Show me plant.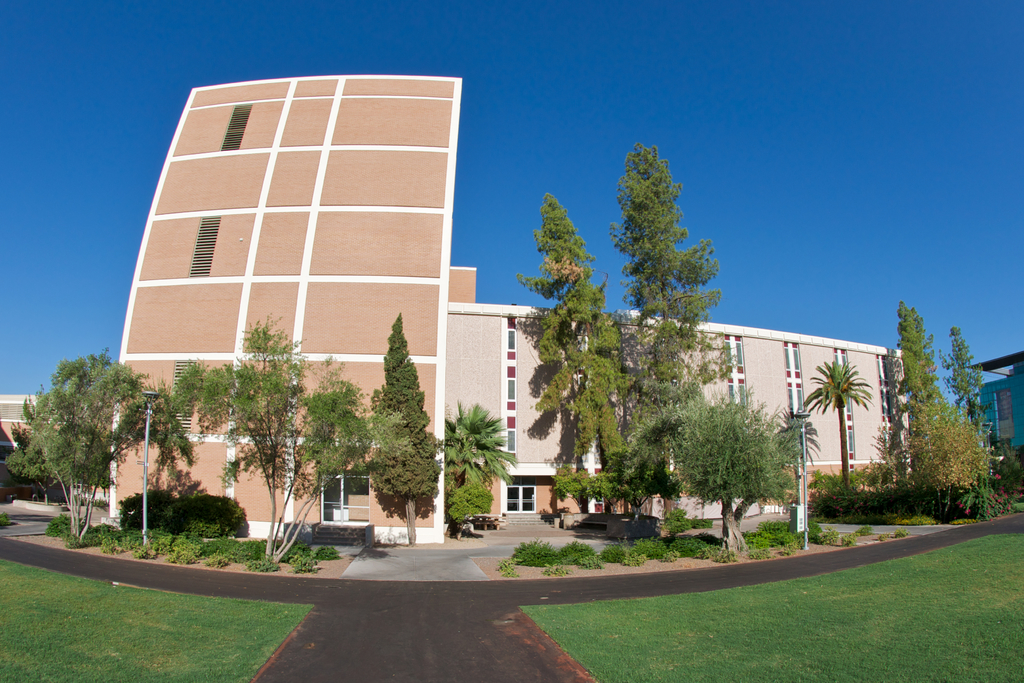
plant is here: x1=51, y1=513, x2=81, y2=541.
